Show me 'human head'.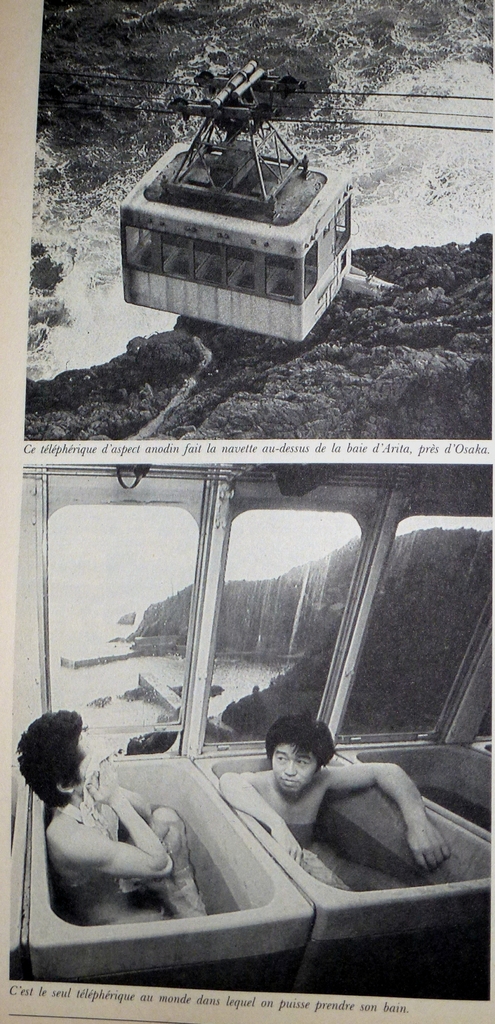
'human head' is here: left=13, top=715, right=111, bottom=826.
